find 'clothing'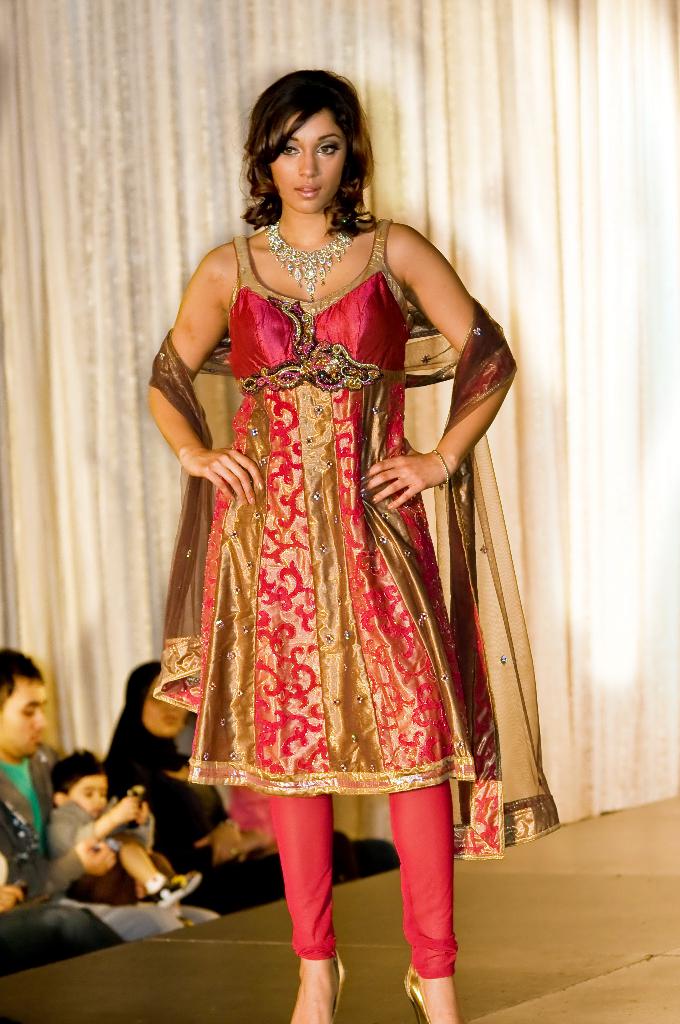
pyautogui.locateOnScreen(130, 204, 529, 979)
